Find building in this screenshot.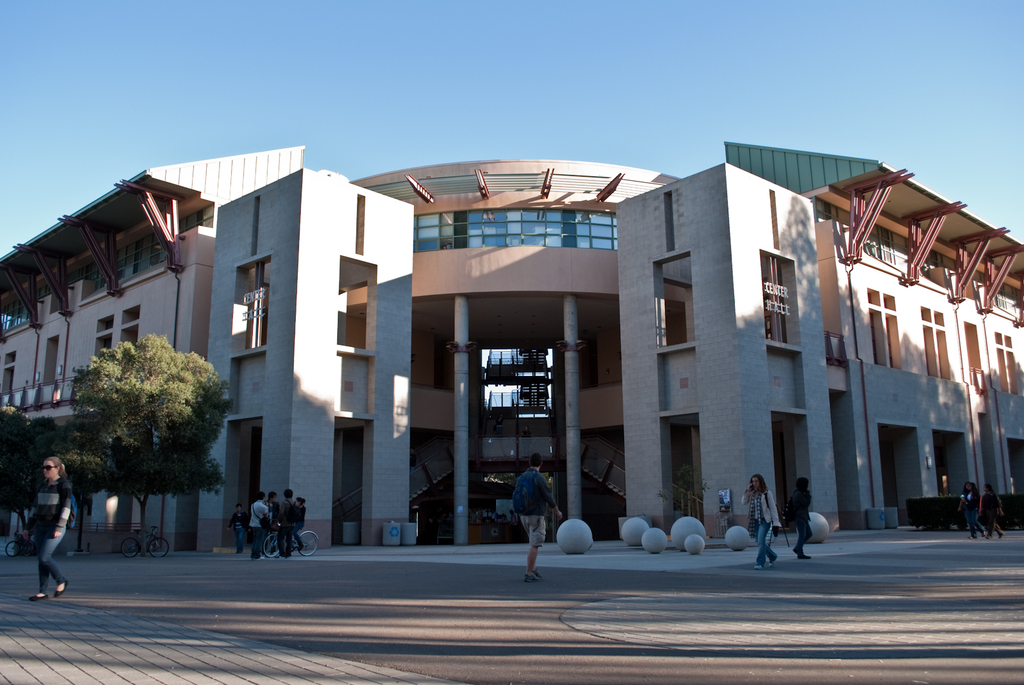
The bounding box for building is x1=0 y1=139 x2=1023 y2=560.
